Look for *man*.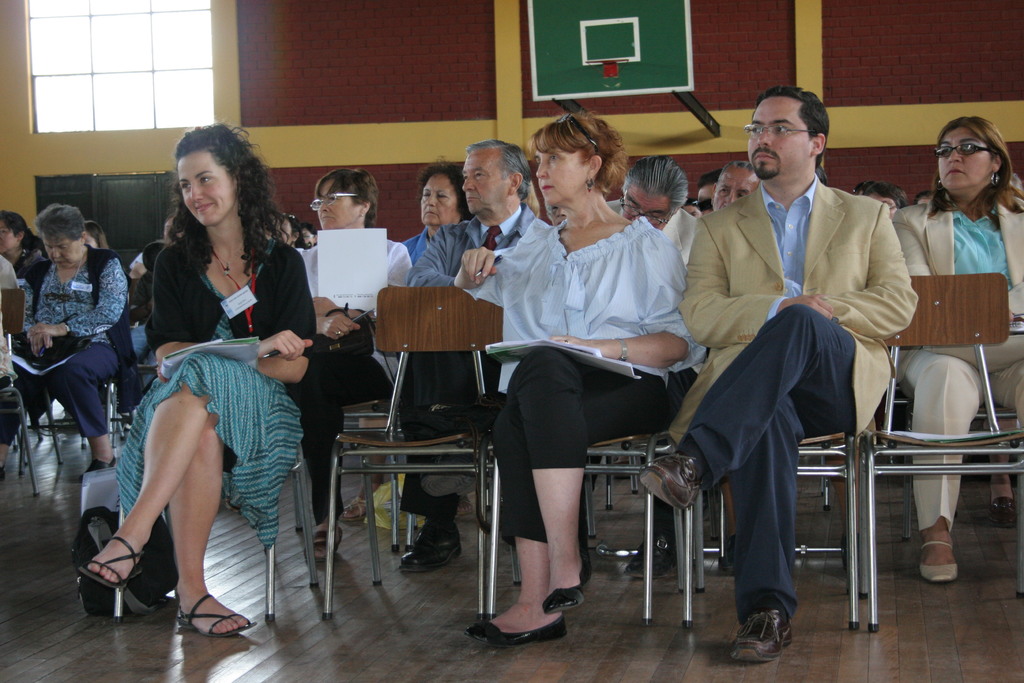
Found: select_region(692, 170, 723, 216).
